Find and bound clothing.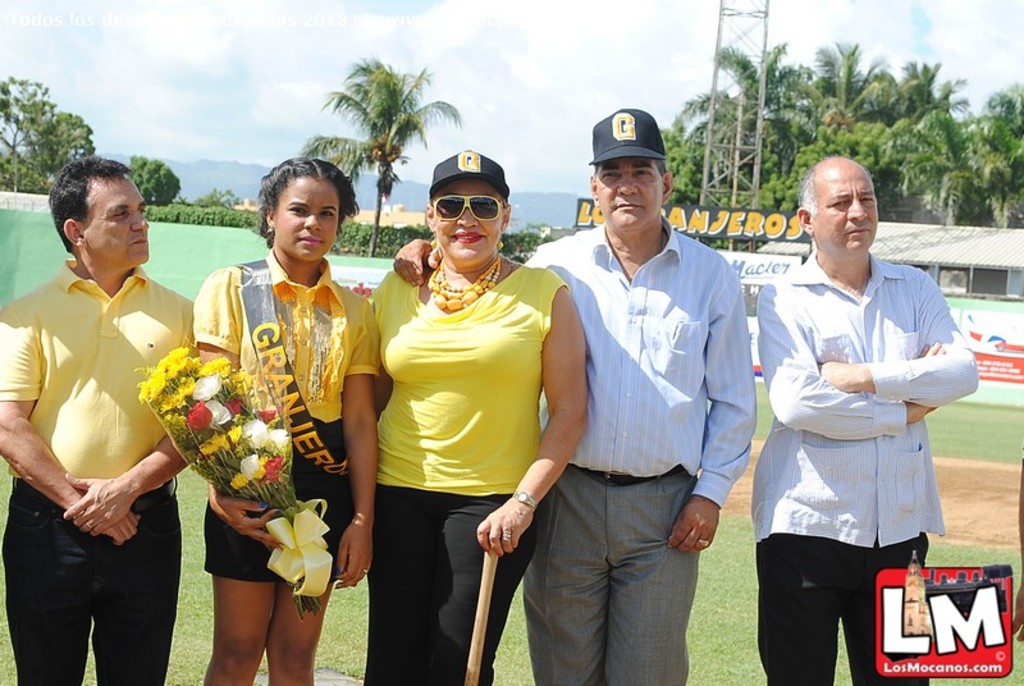
Bound: x1=361 y1=267 x2=572 y2=685.
